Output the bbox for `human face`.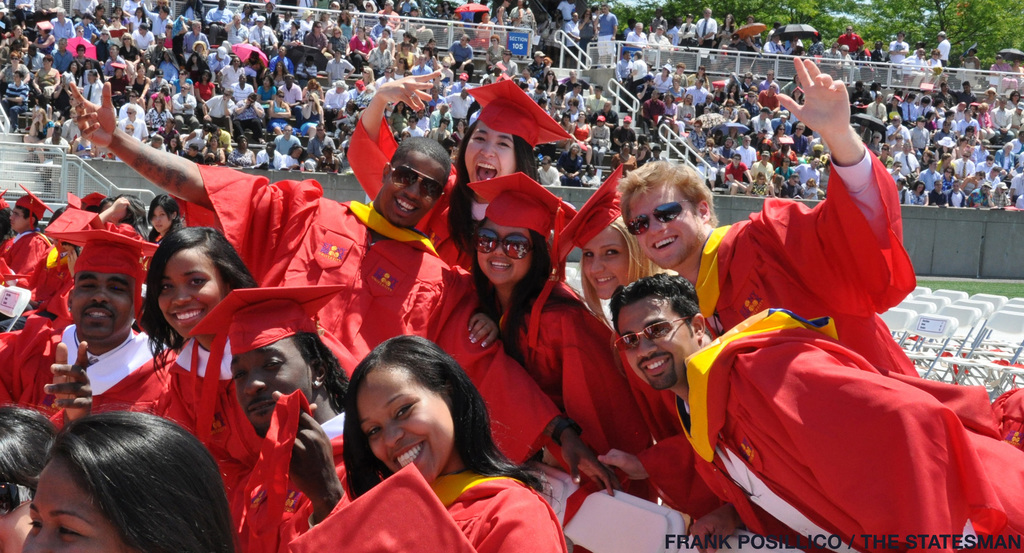
<region>579, 222, 638, 298</region>.
